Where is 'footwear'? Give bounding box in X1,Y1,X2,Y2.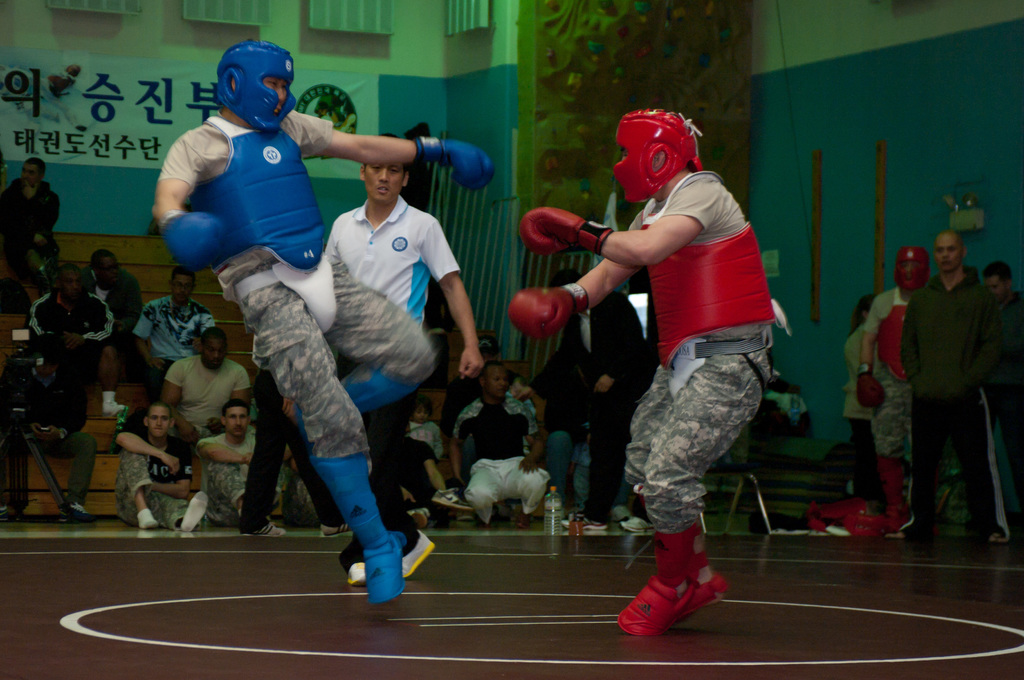
405,507,430,528.
